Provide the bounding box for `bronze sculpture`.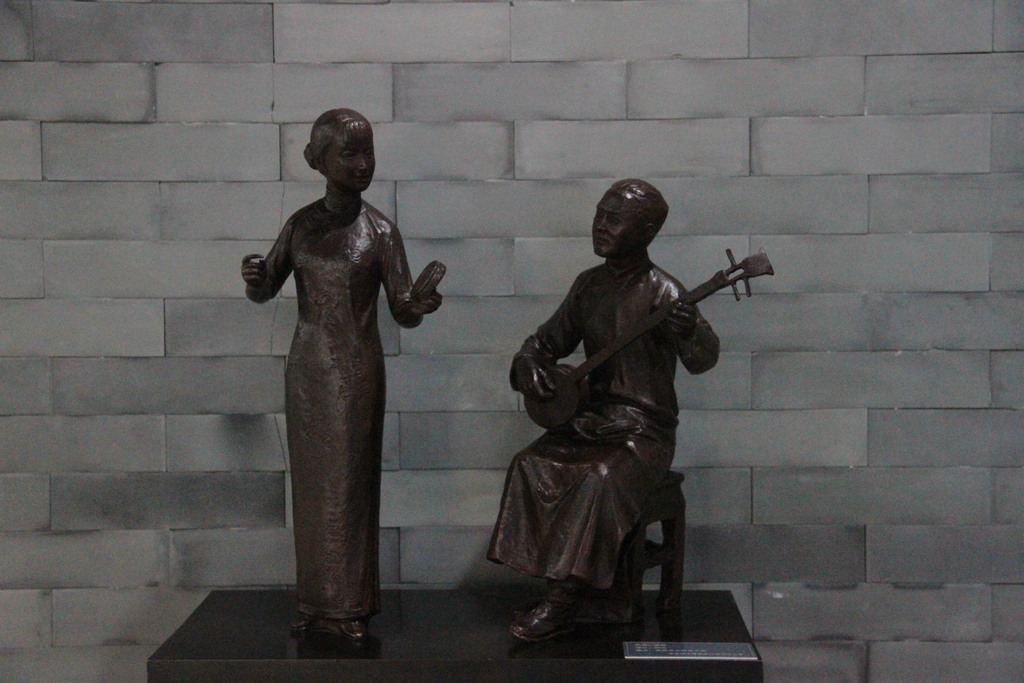
477:176:775:639.
